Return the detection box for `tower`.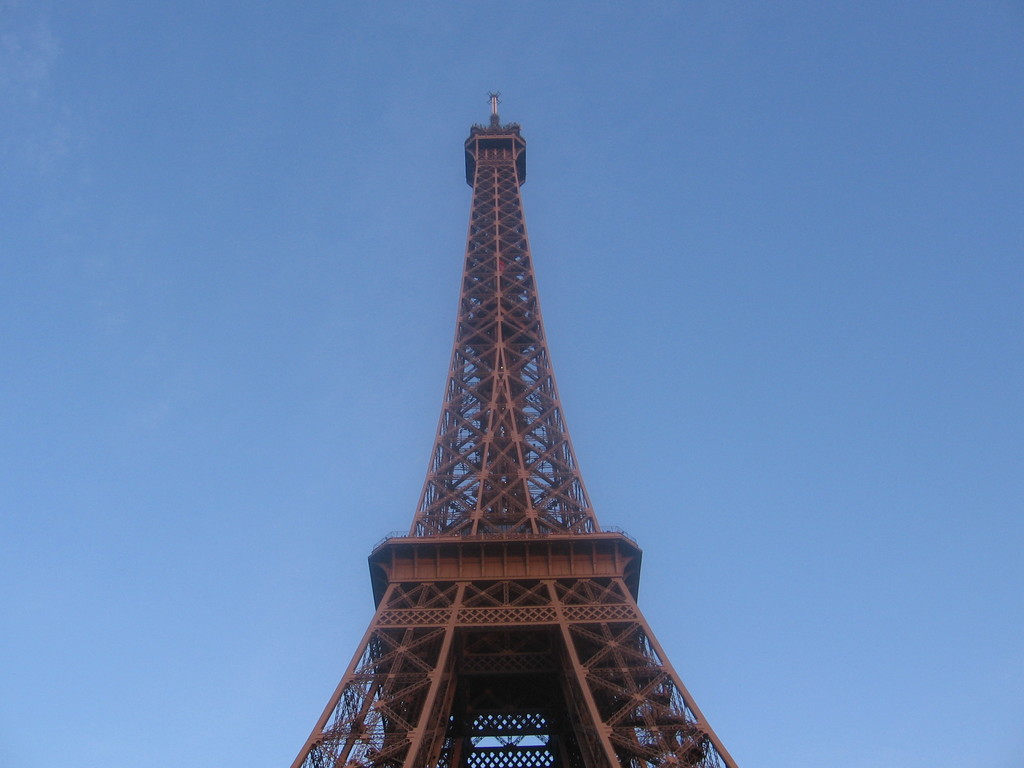
307 74 722 751.
